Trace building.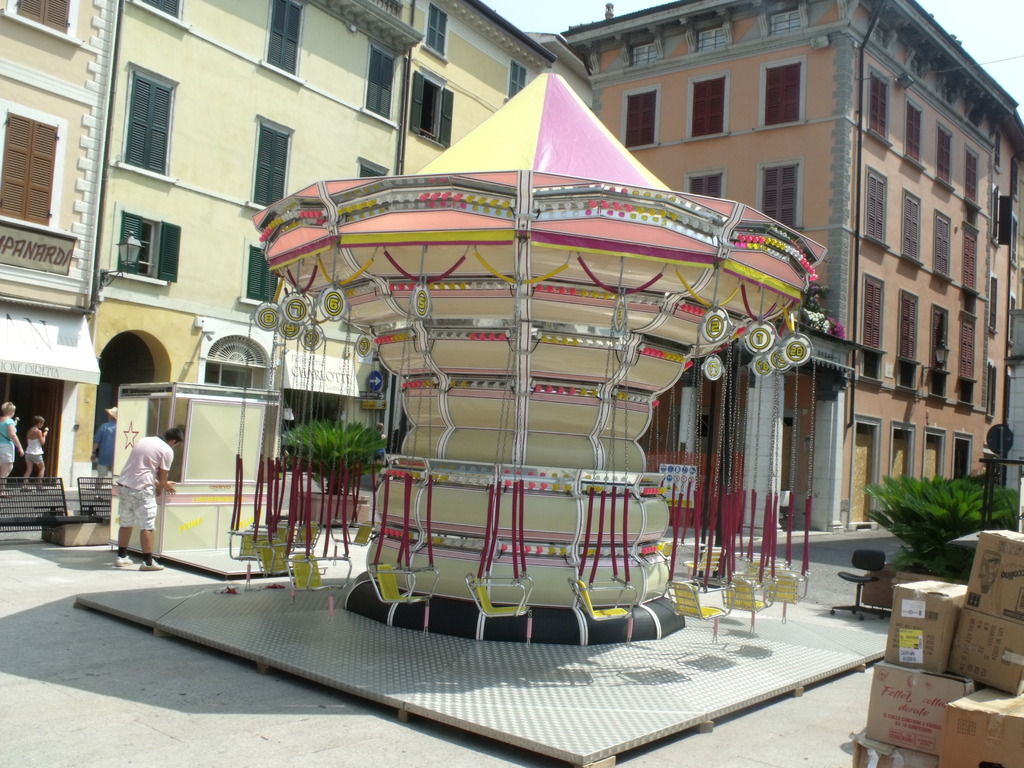
Traced to [0,0,113,484].
